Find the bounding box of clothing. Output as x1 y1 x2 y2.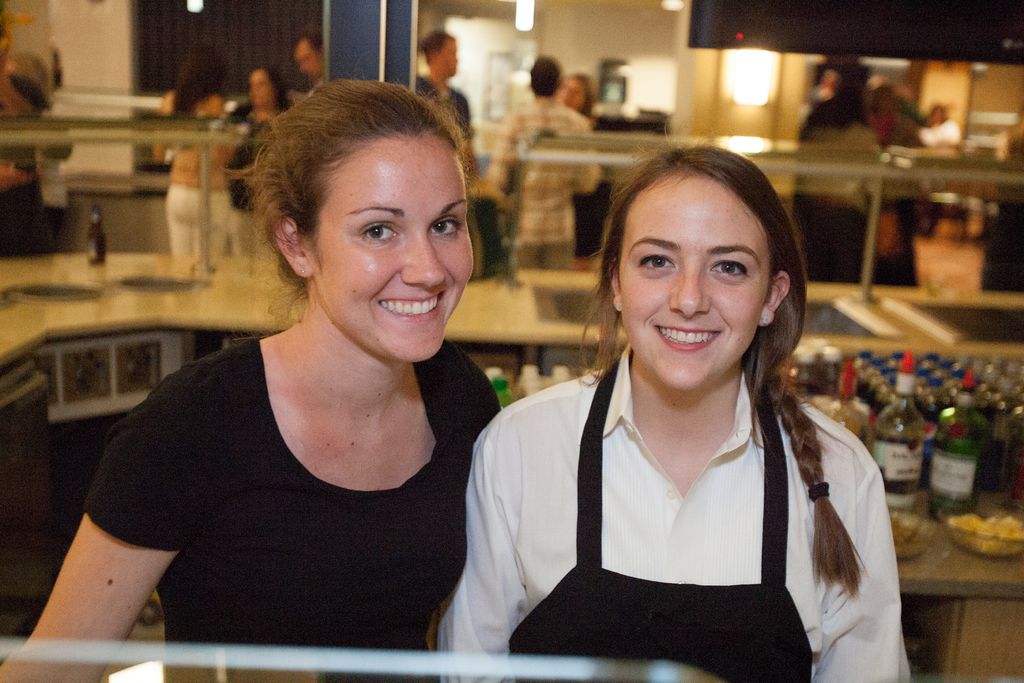
225 112 286 257.
